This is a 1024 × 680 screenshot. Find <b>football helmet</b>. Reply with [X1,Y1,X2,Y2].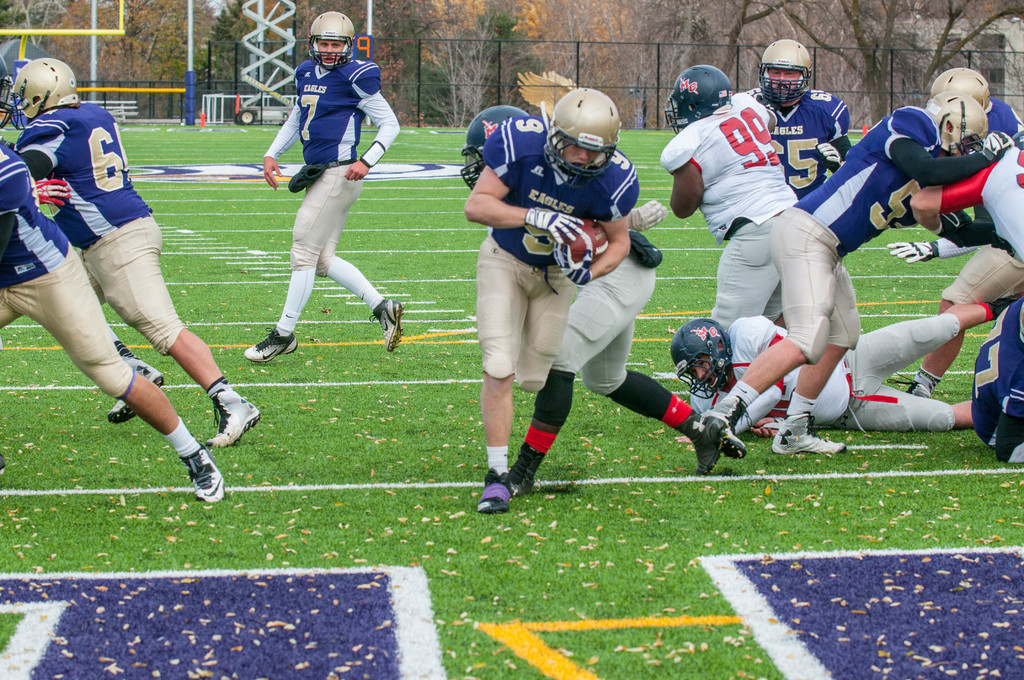
[662,63,735,137].
